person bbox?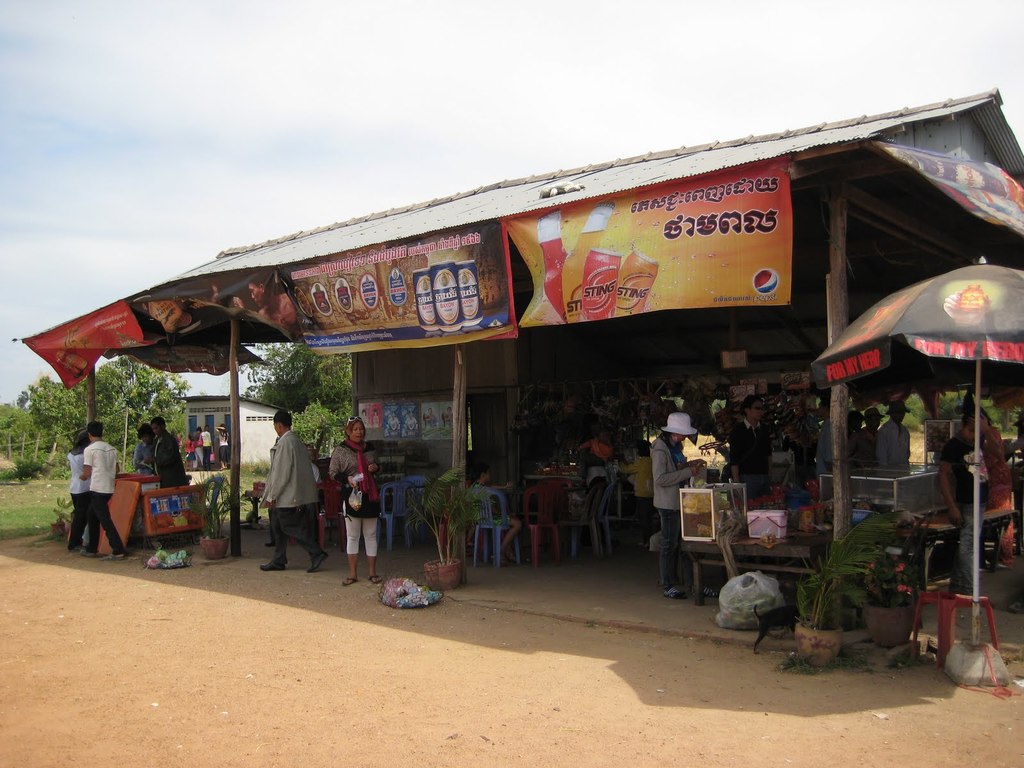
(193,285,216,303)
